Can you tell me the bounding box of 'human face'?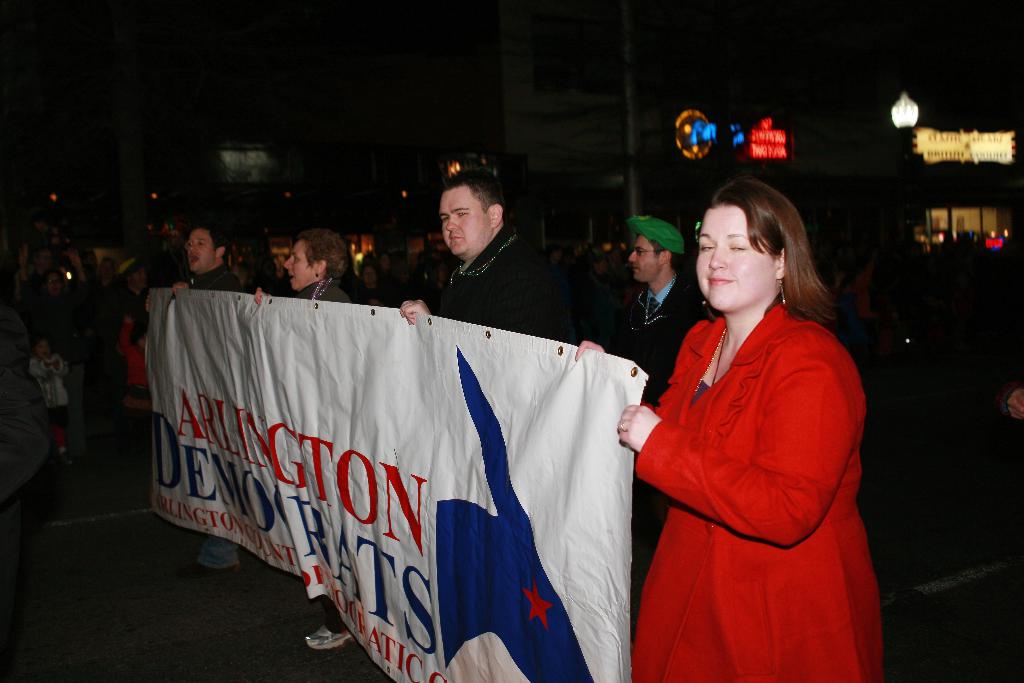
x1=627, y1=235, x2=659, y2=285.
